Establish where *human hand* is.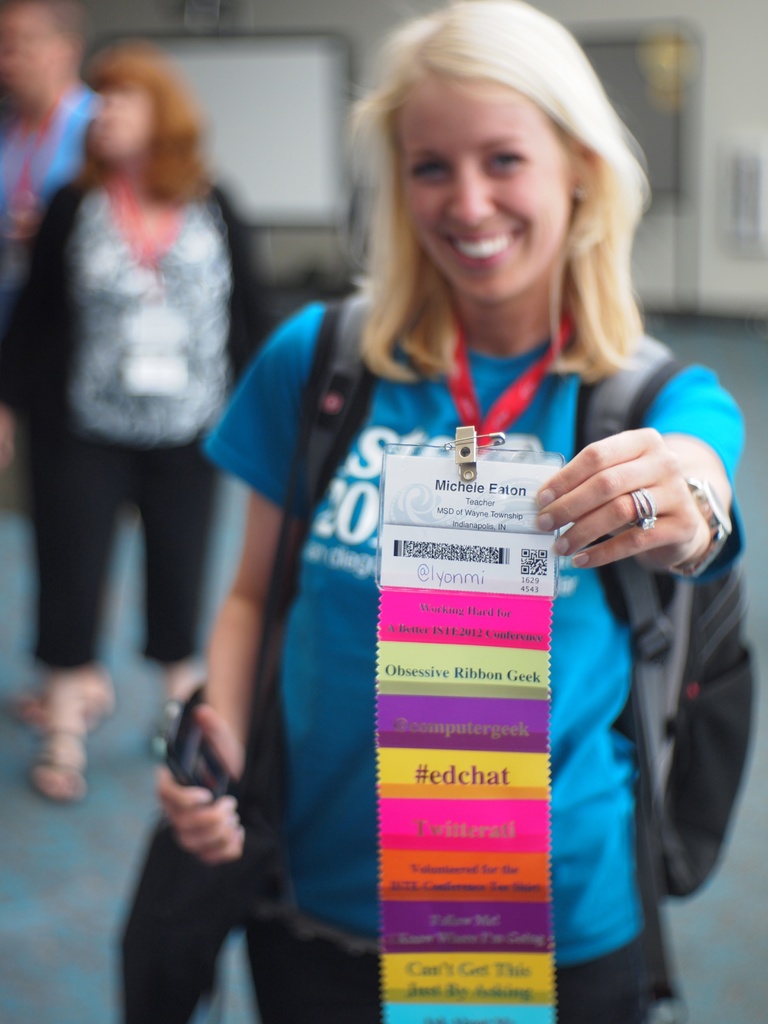
Established at Rect(536, 426, 728, 566).
